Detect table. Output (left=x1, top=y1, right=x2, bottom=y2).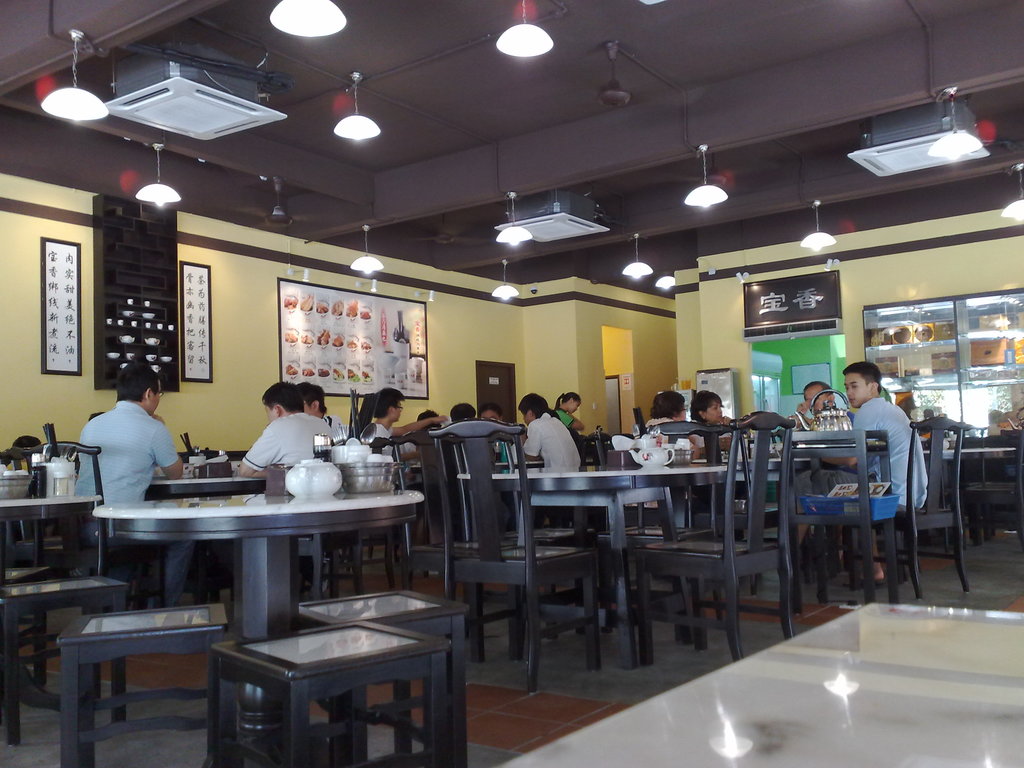
(left=147, top=468, right=273, bottom=499).
